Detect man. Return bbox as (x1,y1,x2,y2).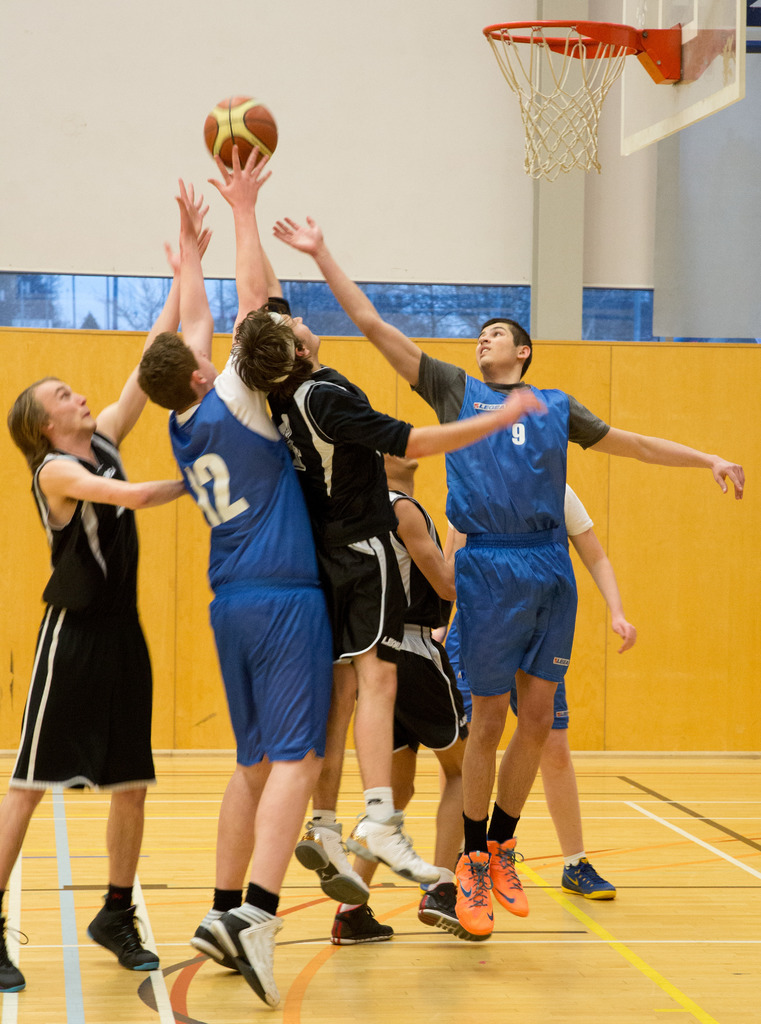
(231,272,542,909).
